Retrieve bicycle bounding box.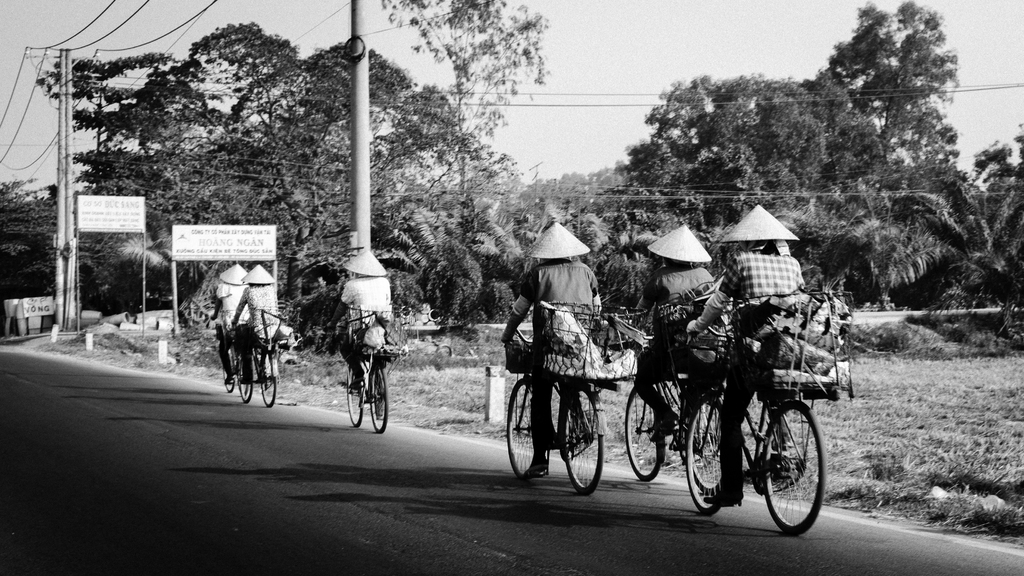
Bounding box: [340, 318, 394, 439].
